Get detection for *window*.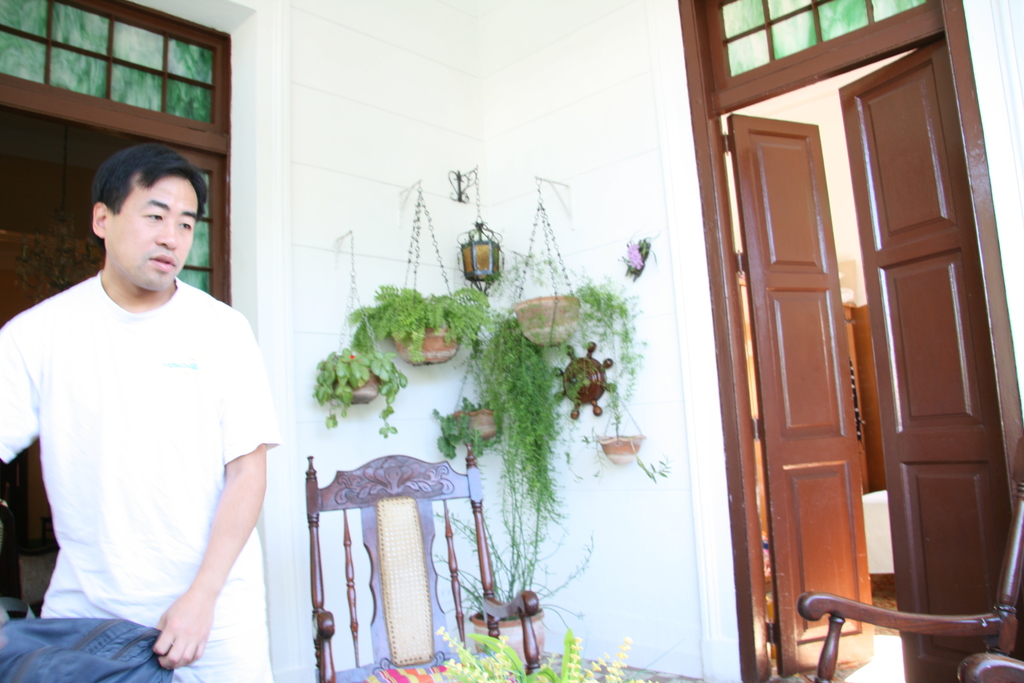
Detection: <box>26,34,242,147</box>.
